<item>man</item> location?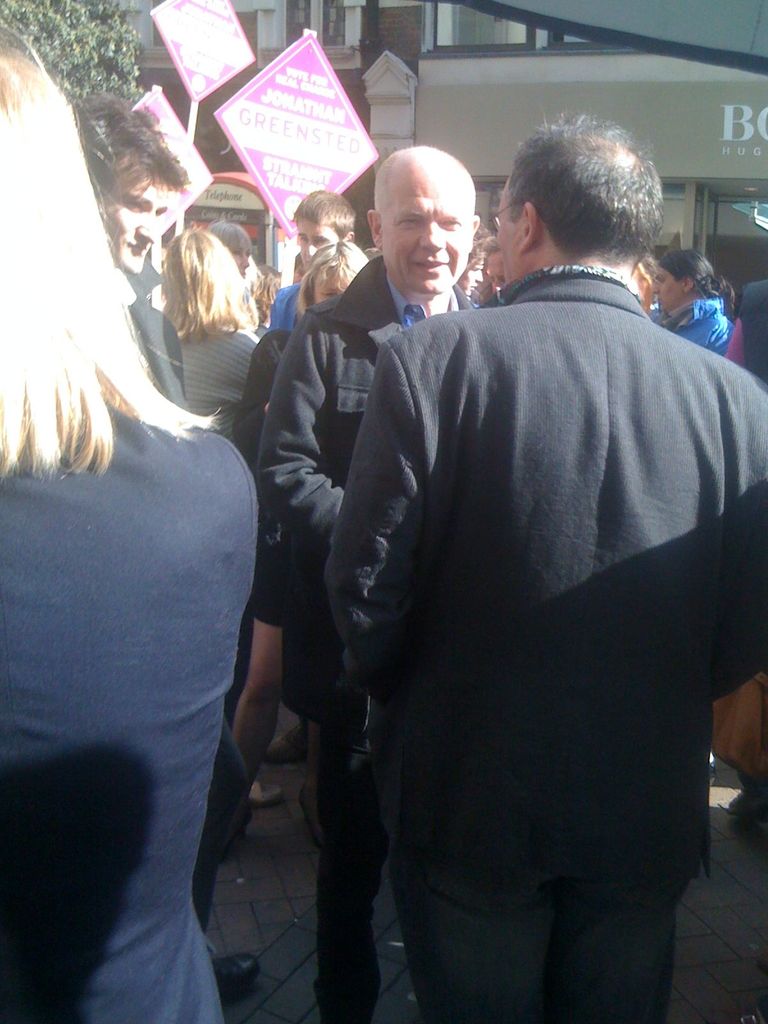
[x1=68, y1=92, x2=188, y2=413]
